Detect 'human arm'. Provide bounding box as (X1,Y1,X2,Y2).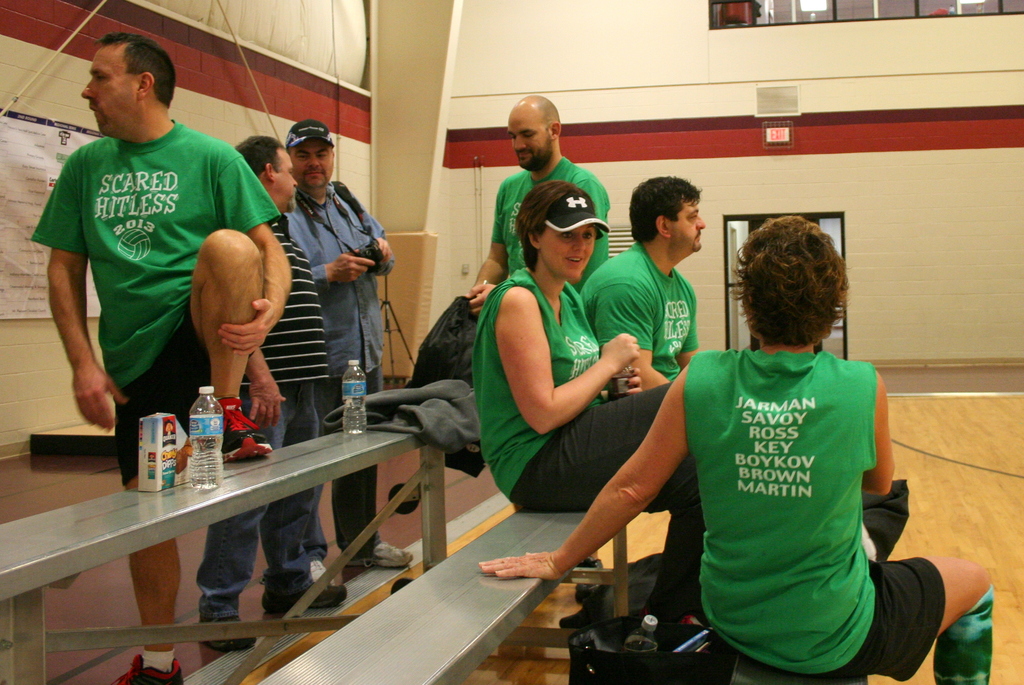
(865,351,899,494).
